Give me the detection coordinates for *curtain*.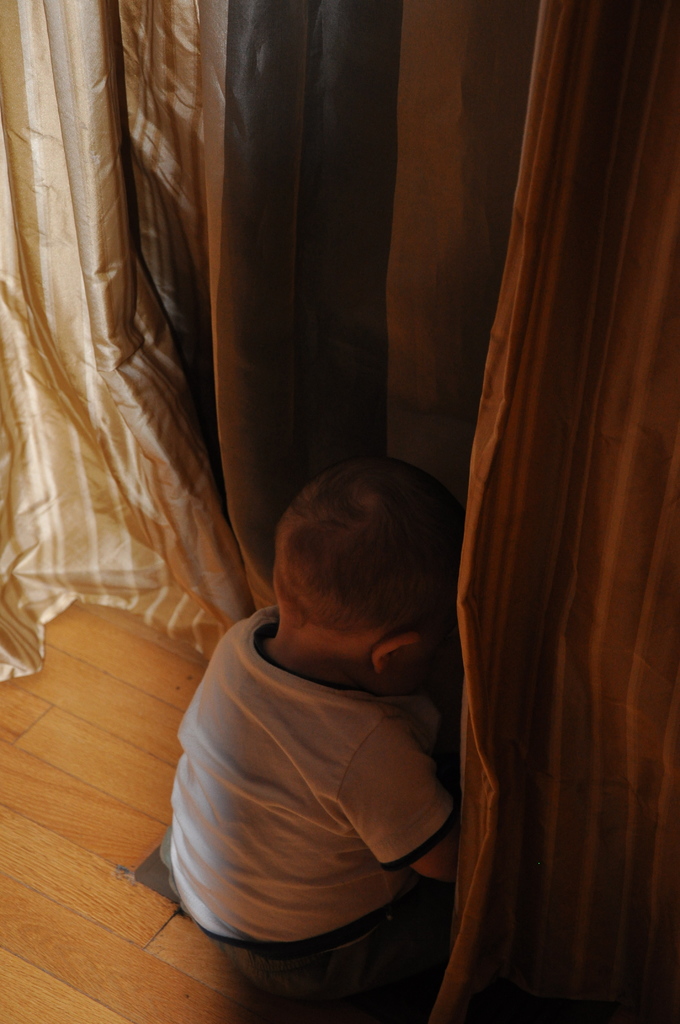
pyautogui.locateOnScreen(0, 0, 259, 679).
